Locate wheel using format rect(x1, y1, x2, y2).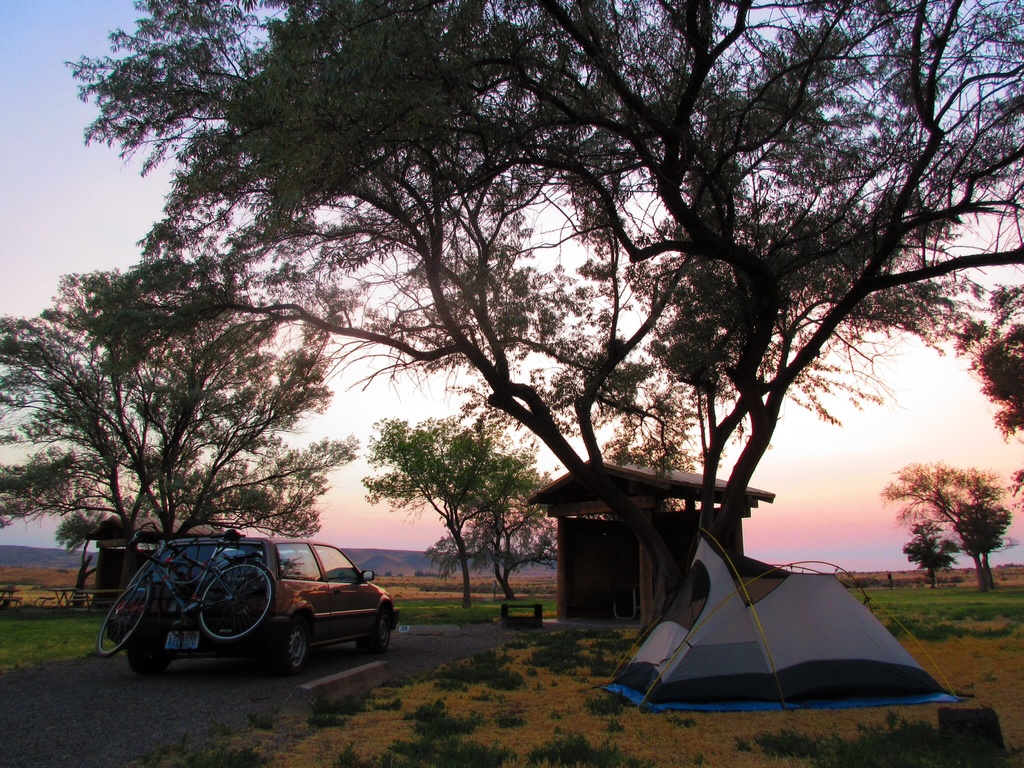
rect(357, 617, 393, 657).
